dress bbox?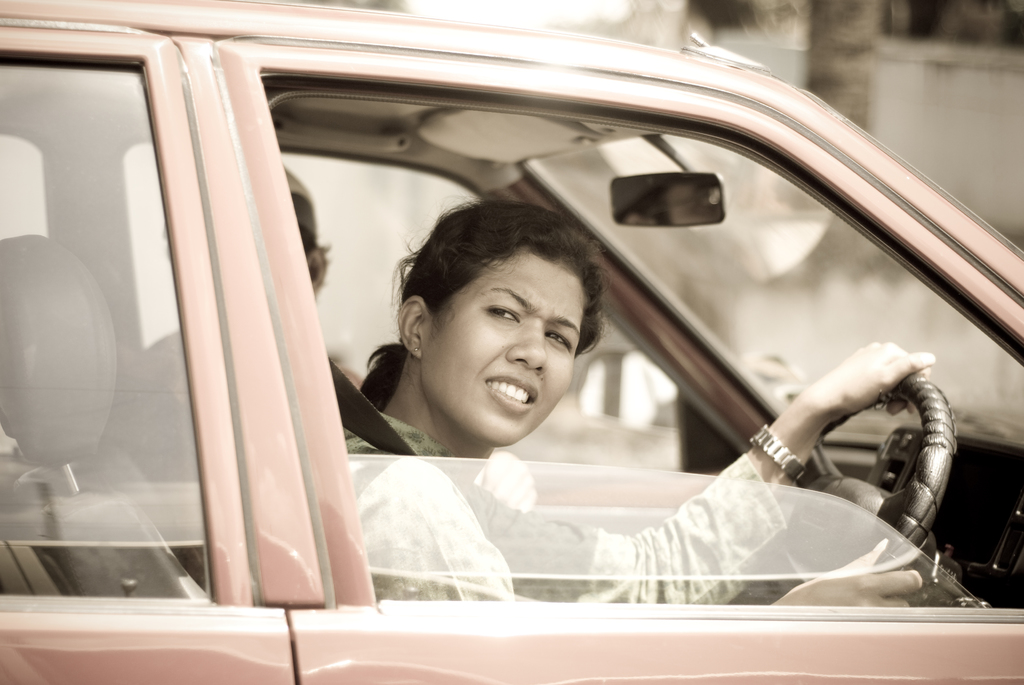
<bbox>345, 406, 785, 599</bbox>
